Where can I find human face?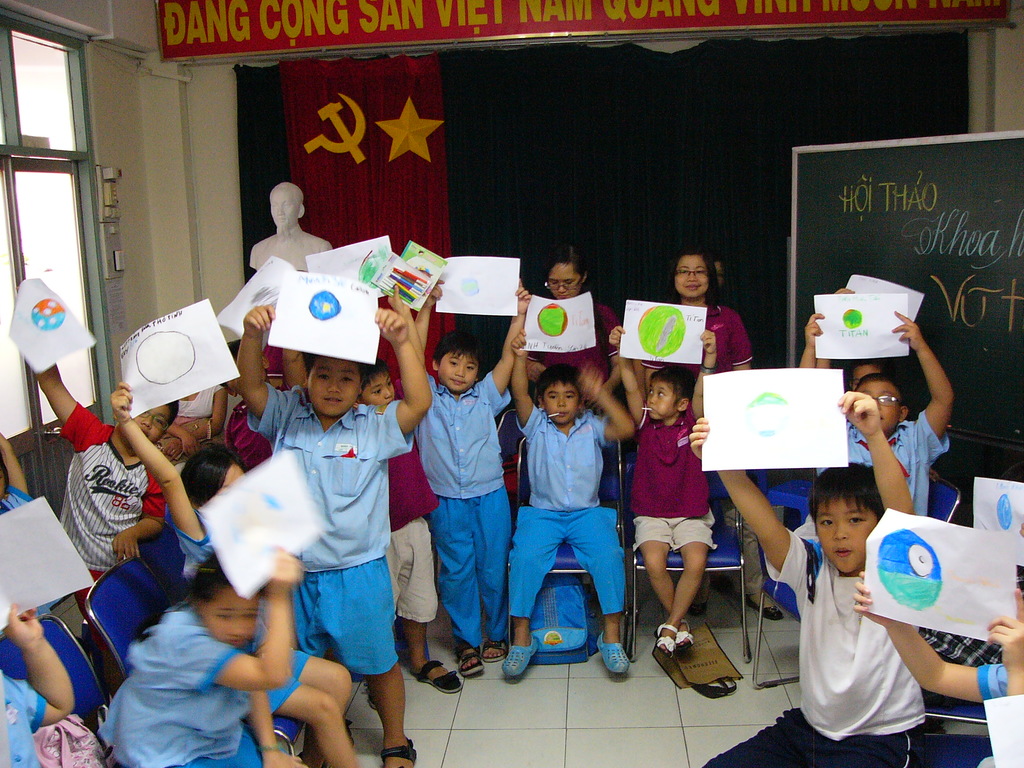
You can find it at bbox=(307, 358, 362, 420).
